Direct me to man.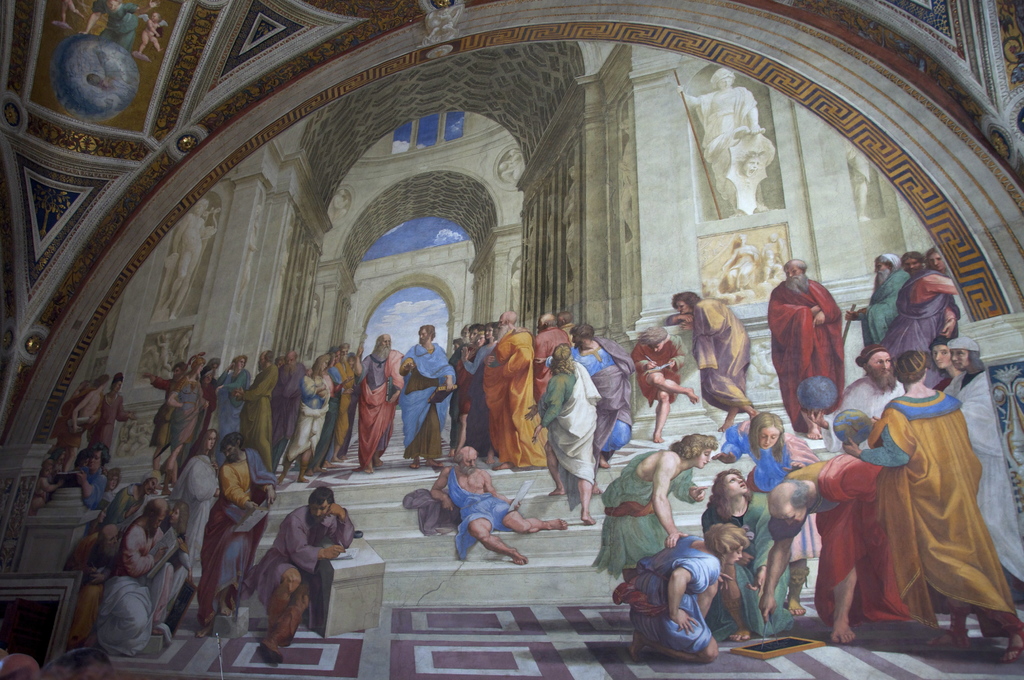
Direction: select_region(88, 491, 168, 652).
